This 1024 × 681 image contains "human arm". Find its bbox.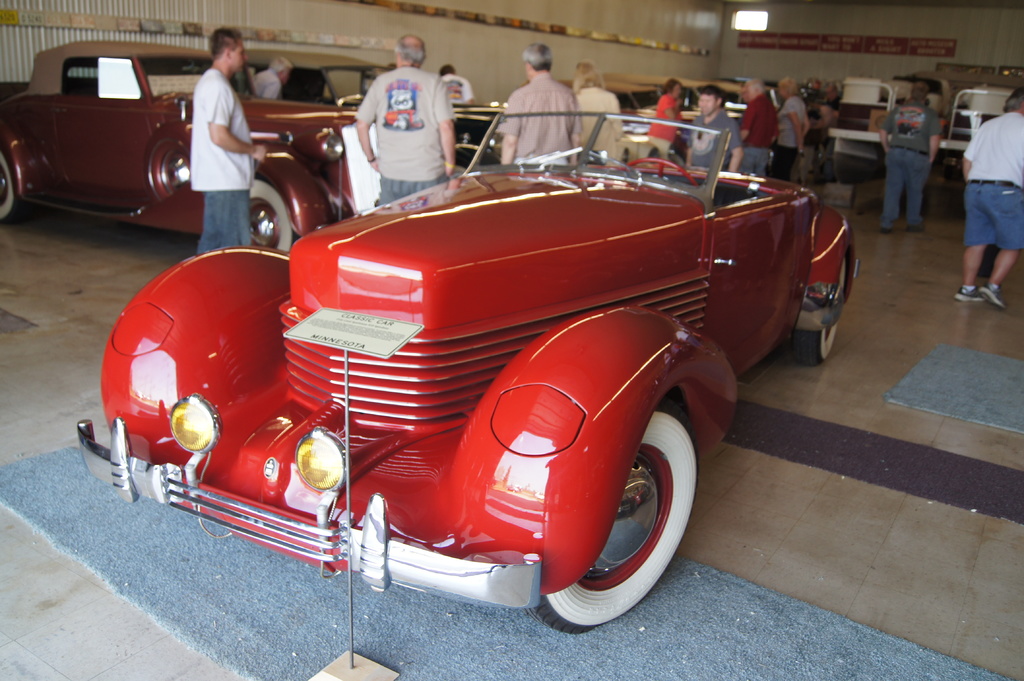
region(495, 108, 513, 161).
